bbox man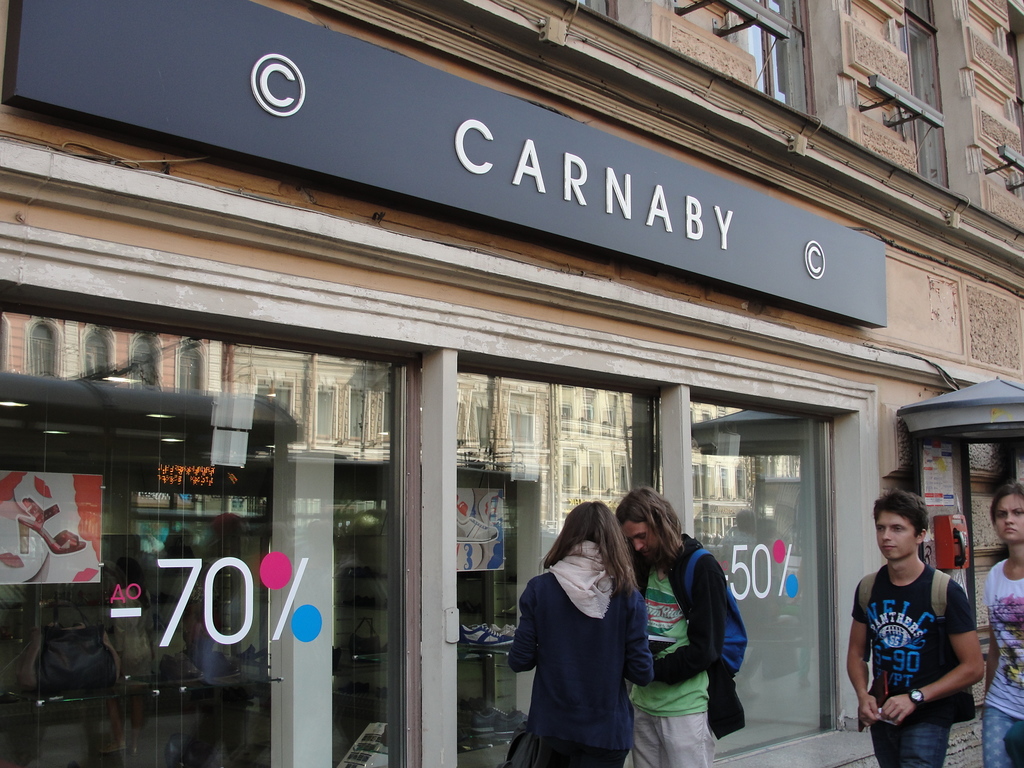
{"x1": 619, "y1": 485, "x2": 748, "y2": 767}
